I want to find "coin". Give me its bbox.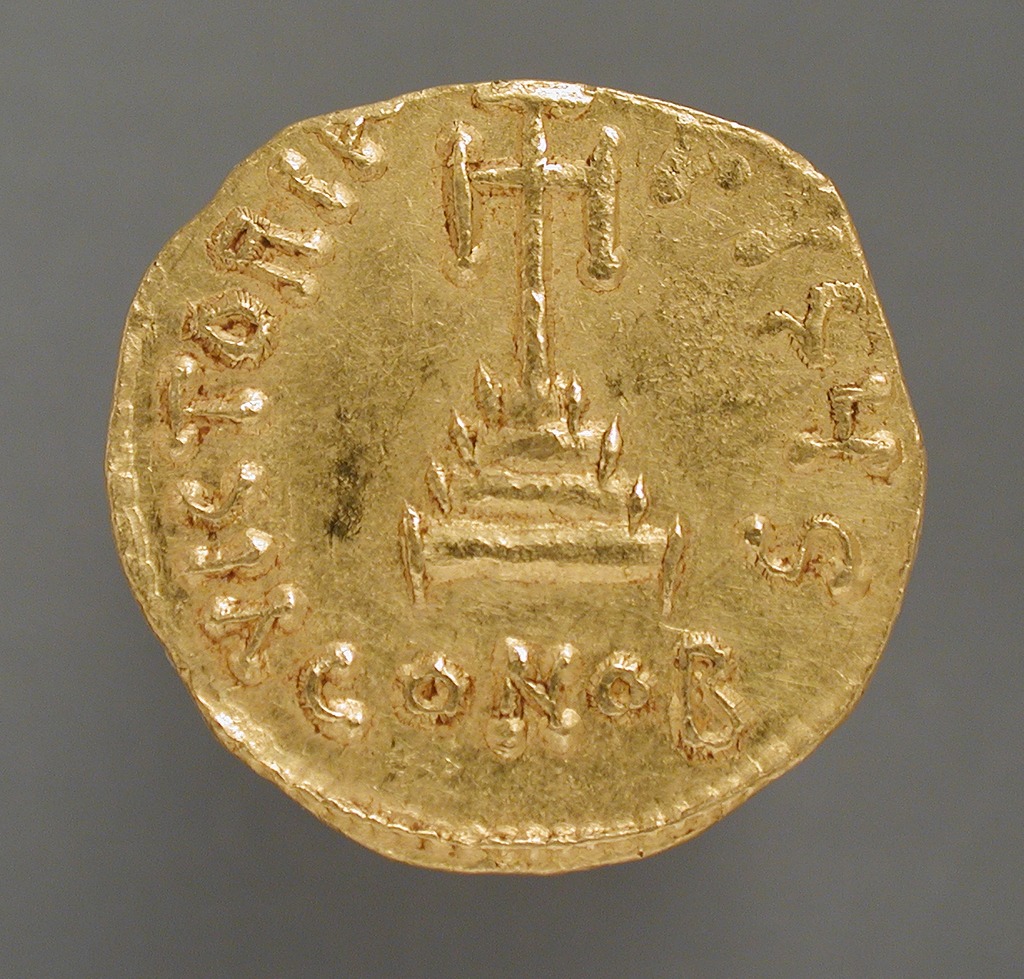
<box>111,80,925,873</box>.
